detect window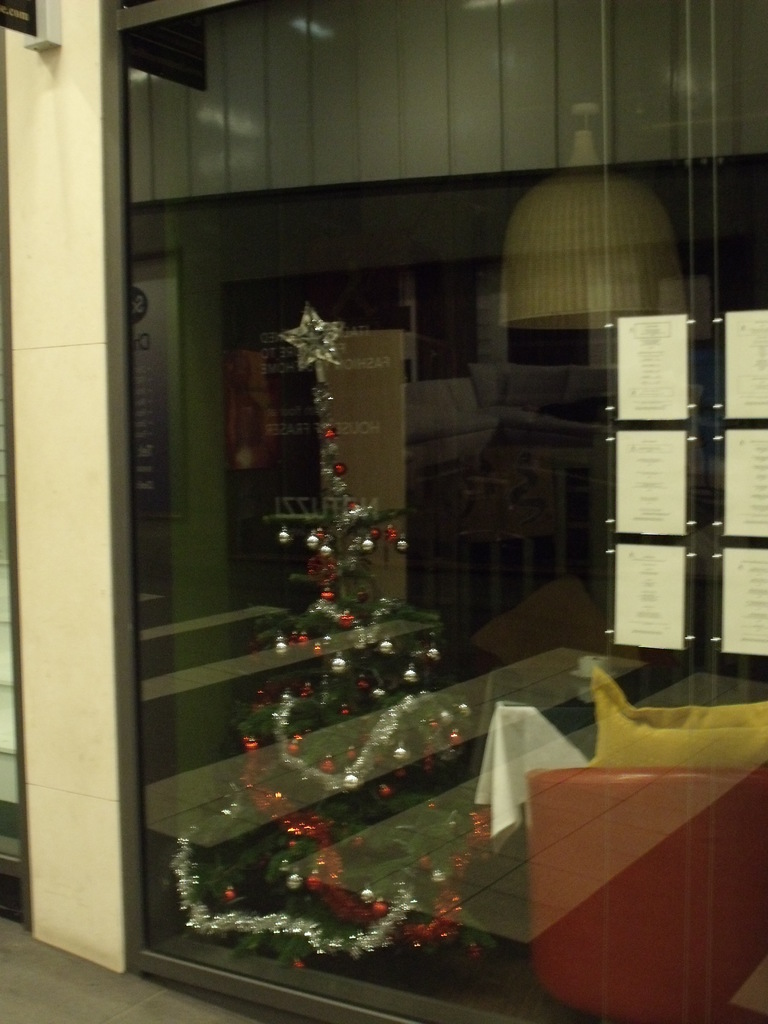
(0, 0, 767, 1023)
